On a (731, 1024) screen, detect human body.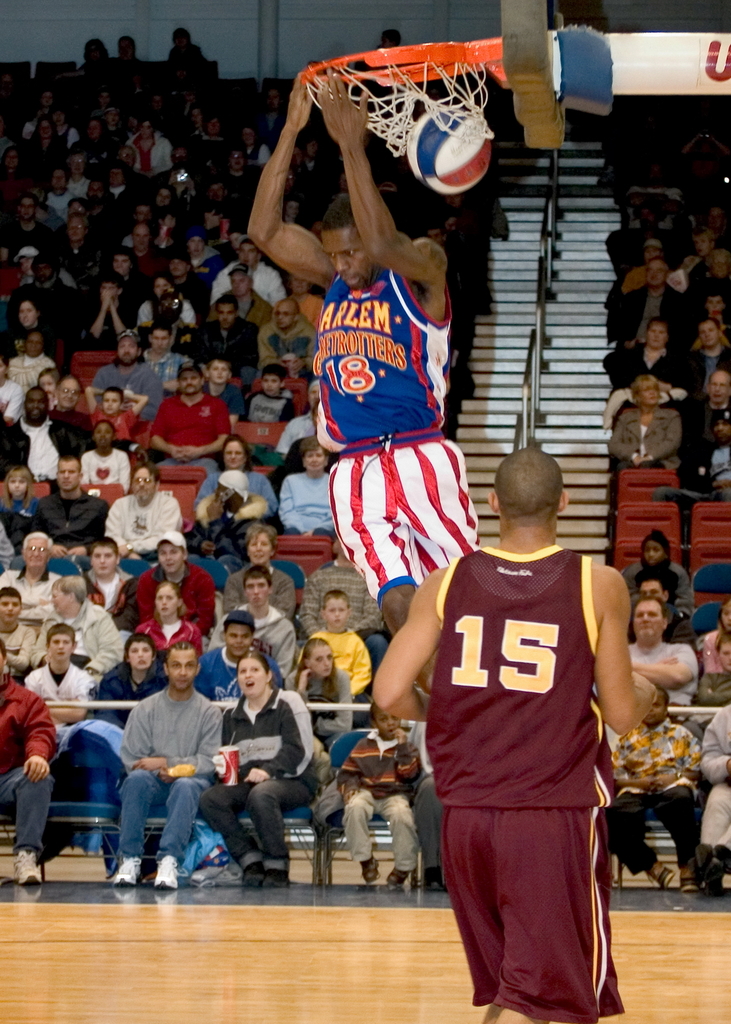
rect(613, 188, 721, 493).
